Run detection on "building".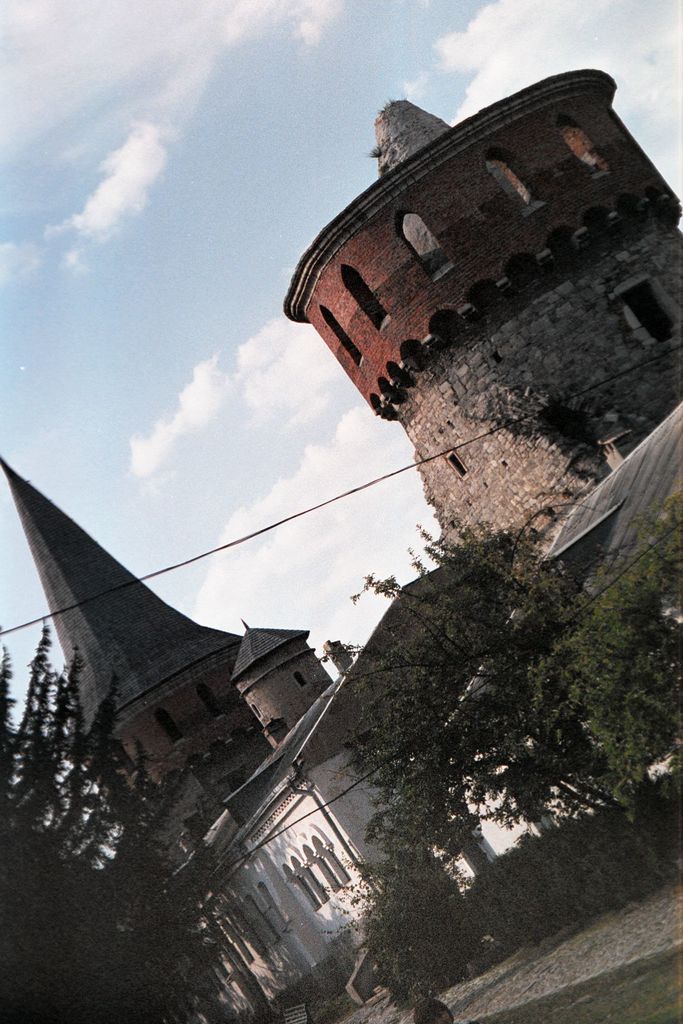
Result: l=399, t=402, r=682, b=949.
